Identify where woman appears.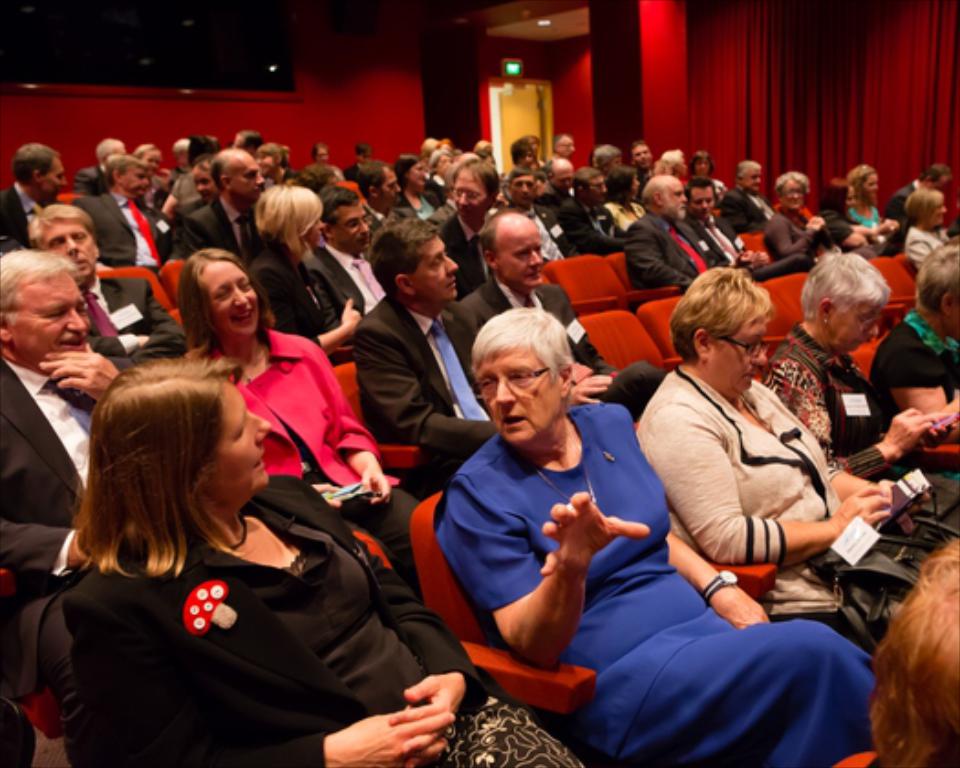
Appears at (181, 245, 422, 600).
